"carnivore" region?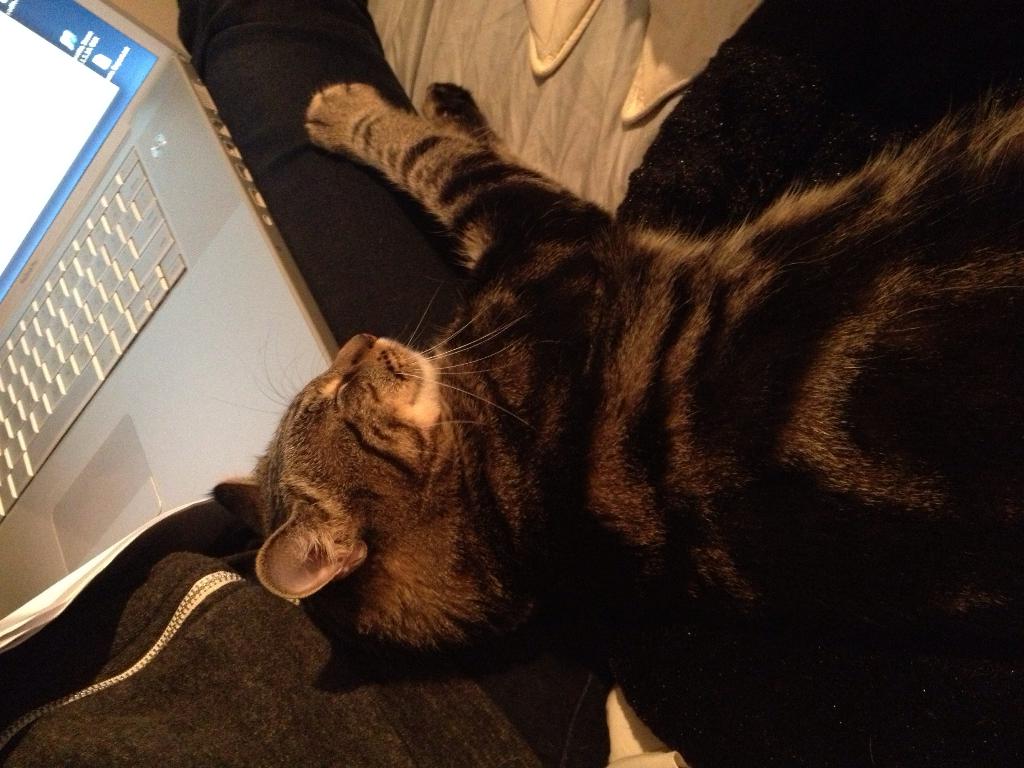
x1=162, y1=31, x2=1023, y2=721
